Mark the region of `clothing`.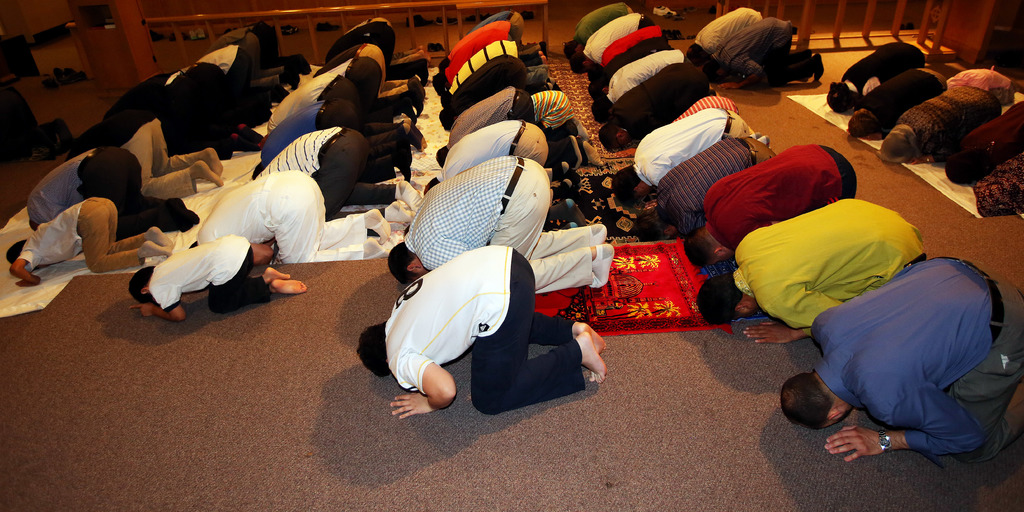
Region: l=68, t=109, r=204, b=196.
